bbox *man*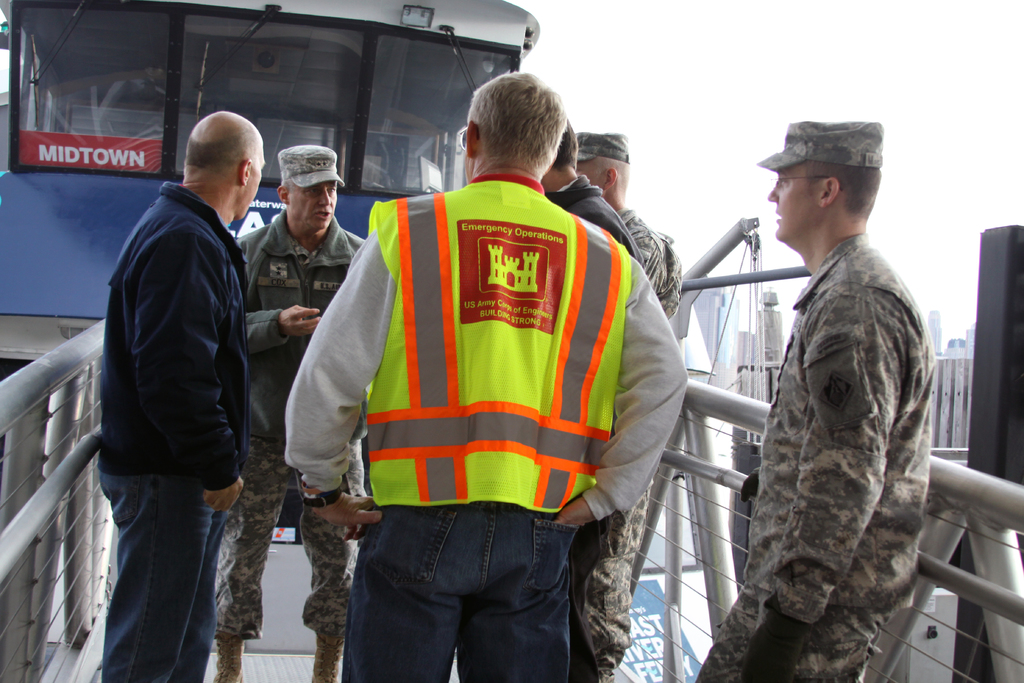
x1=70, y1=85, x2=271, y2=672
